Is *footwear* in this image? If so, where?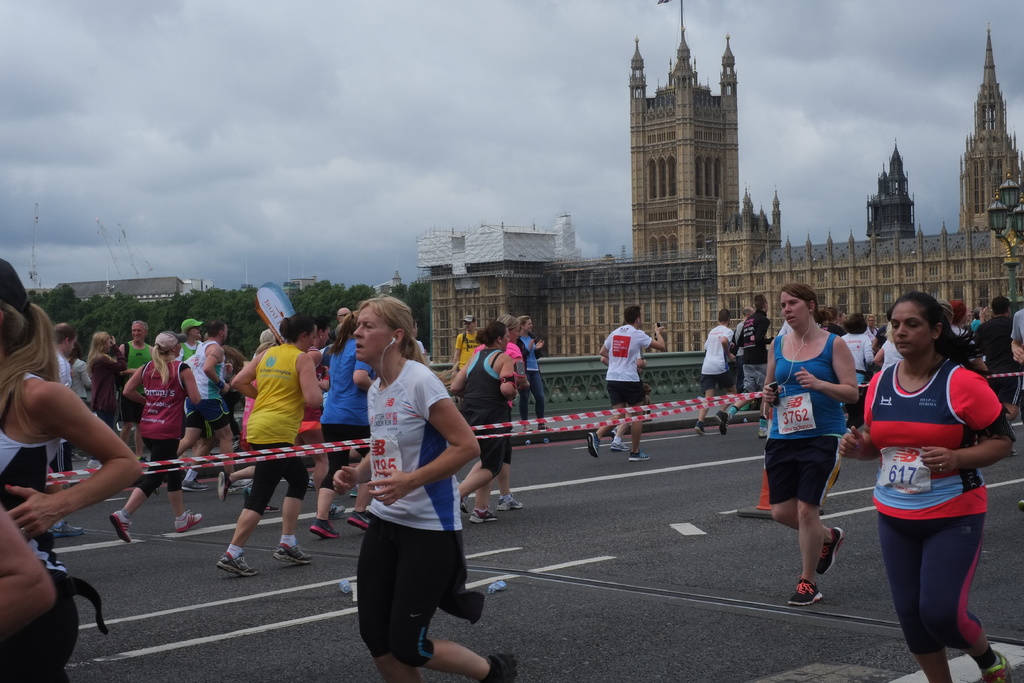
Yes, at select_region(273, 549, 308, 570).
